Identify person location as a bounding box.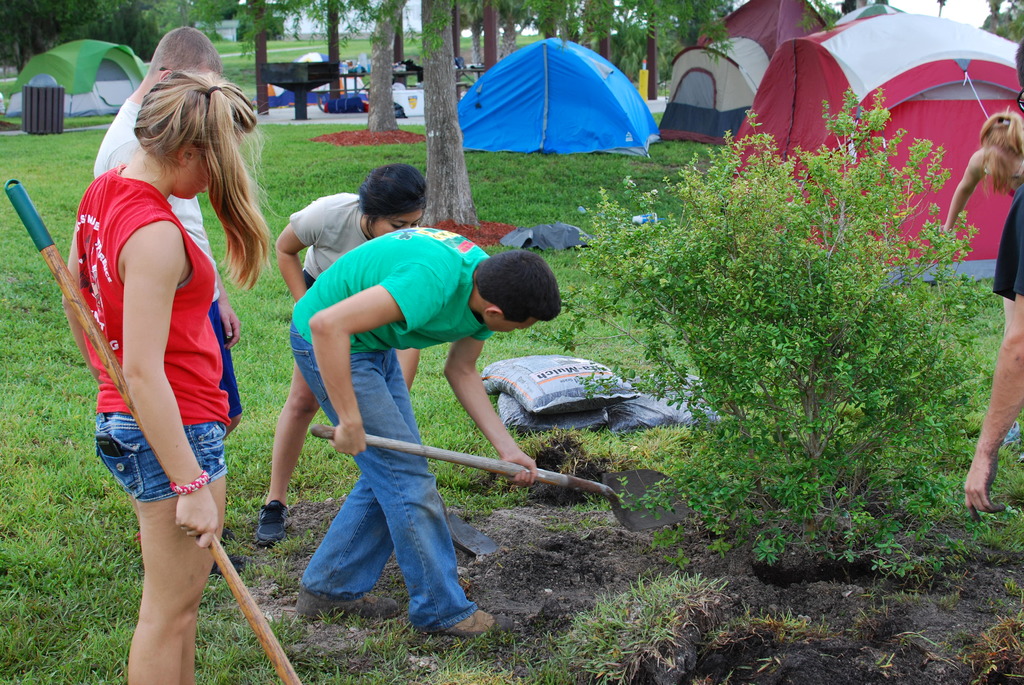
942,105,1023,248.
